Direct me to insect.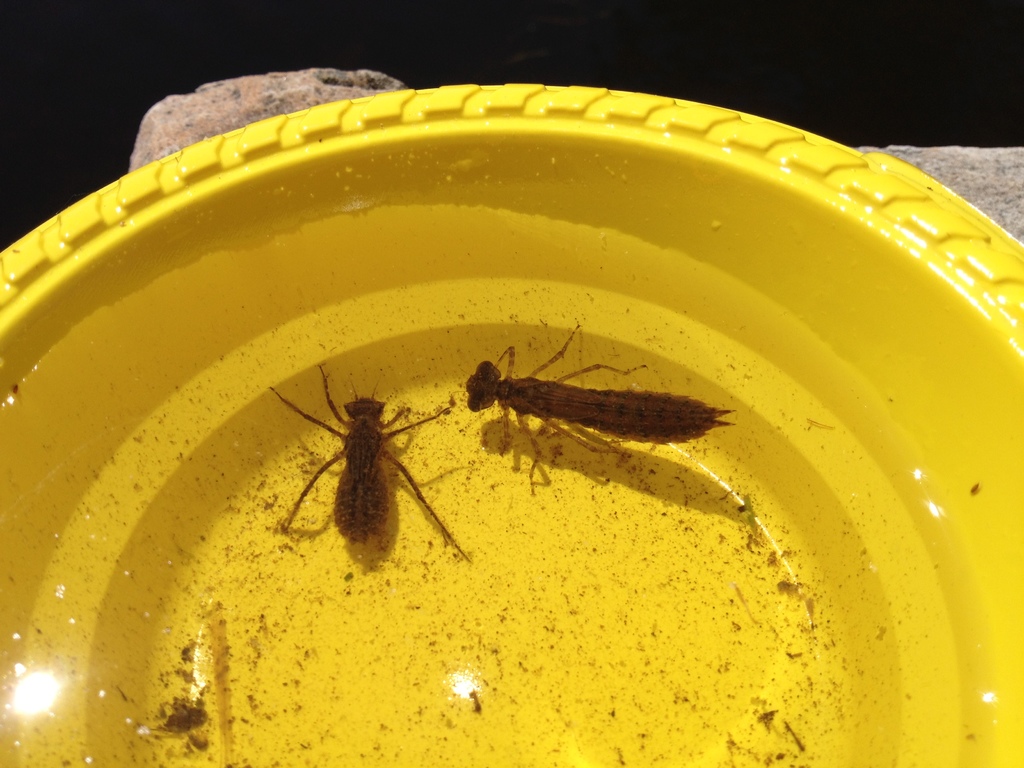
Direction: Rect(260, 369, 492, 579).
